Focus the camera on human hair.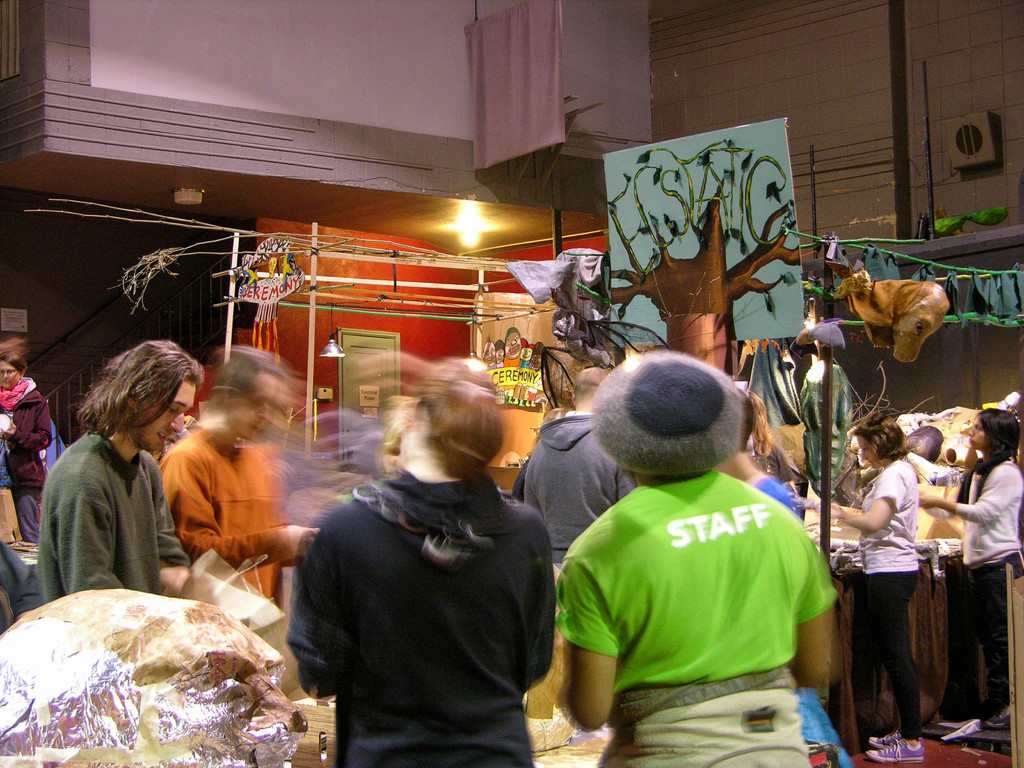
Focus region: left=857, top=412, right=913, bottom=457.
